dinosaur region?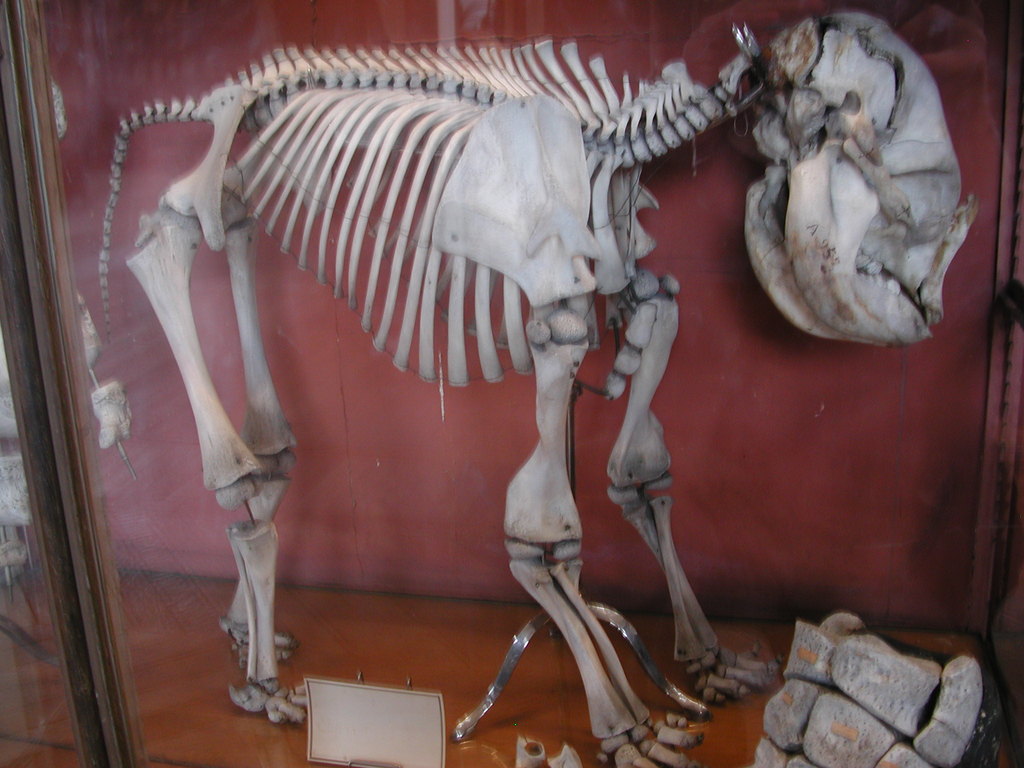
(left=94, top=11, right=983, bottom=767)
